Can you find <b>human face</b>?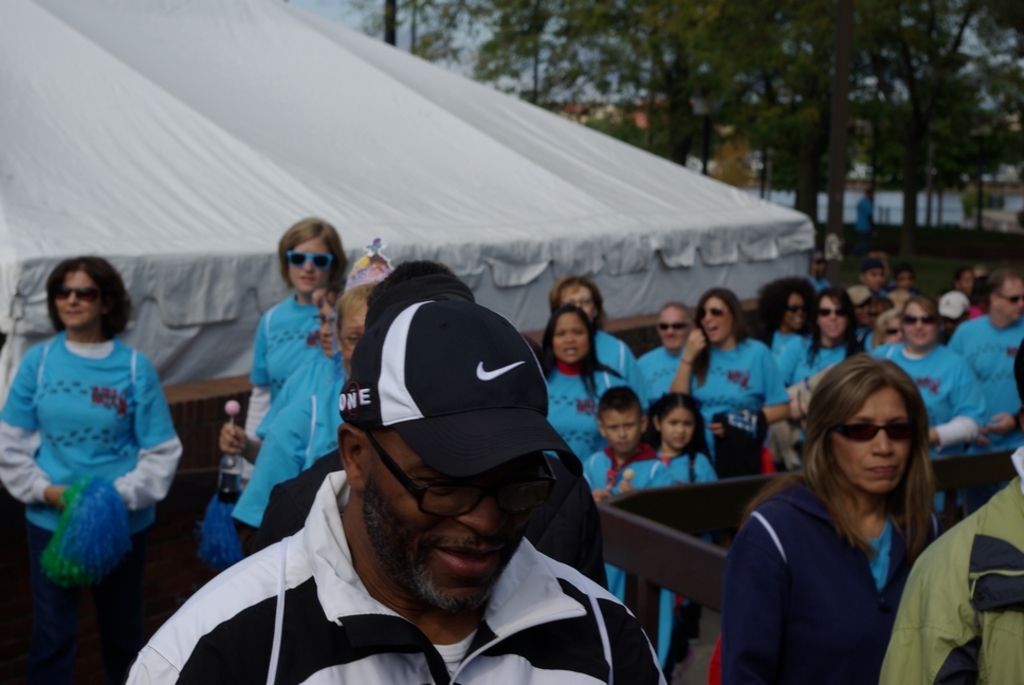
Yes, bounding box: {"x1": 959, "y1": 274, "x2": 972, "y2": 291}.
